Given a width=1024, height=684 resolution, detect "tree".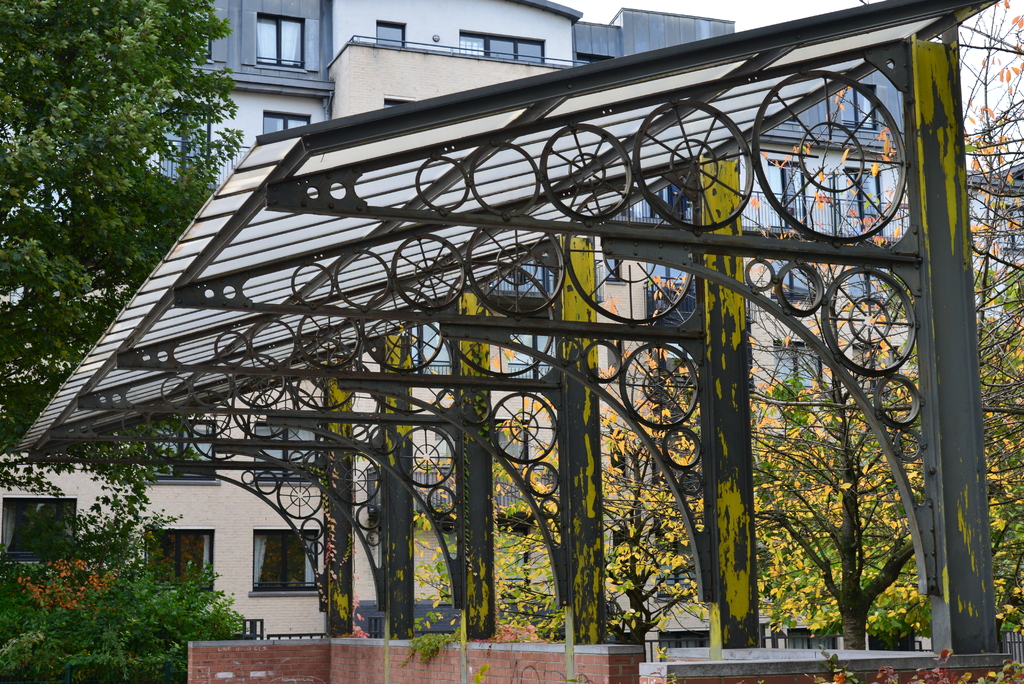
[28,12,238,289].
